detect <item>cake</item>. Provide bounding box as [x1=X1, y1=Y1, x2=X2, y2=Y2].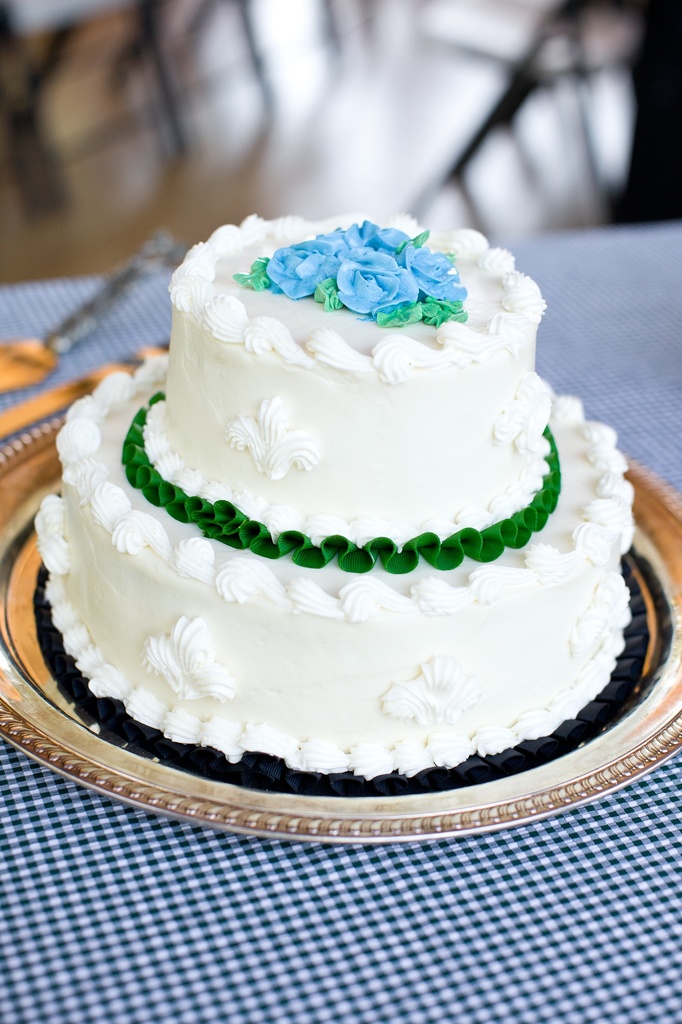
[x1=33, y1=211, x2=646, y2=798].
